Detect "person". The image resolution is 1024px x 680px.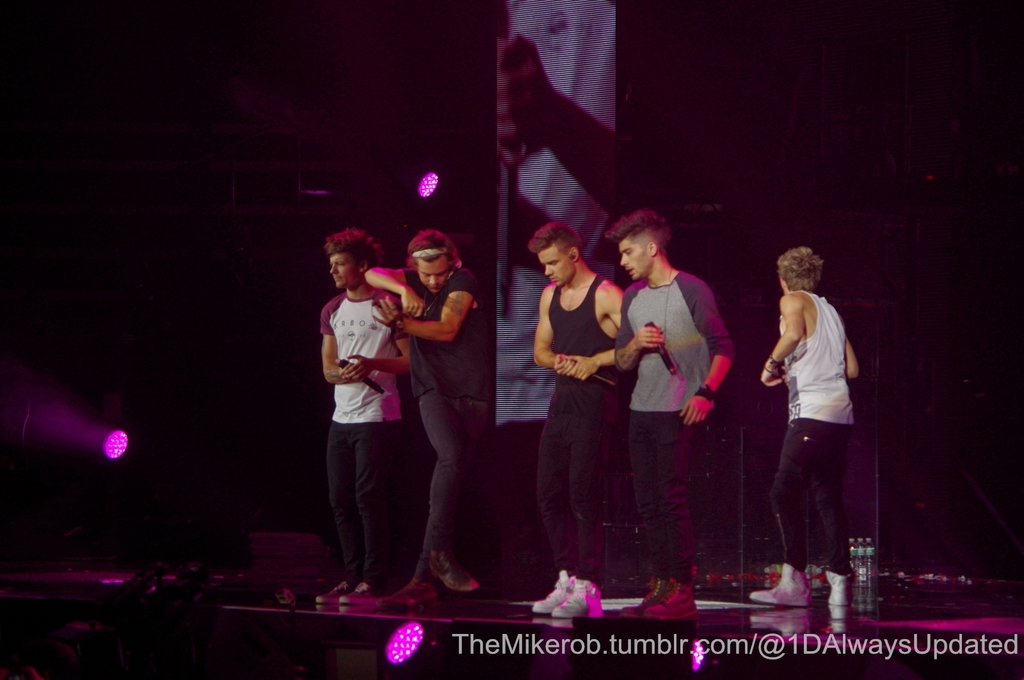
BBox(527, 213, 627, 614).
